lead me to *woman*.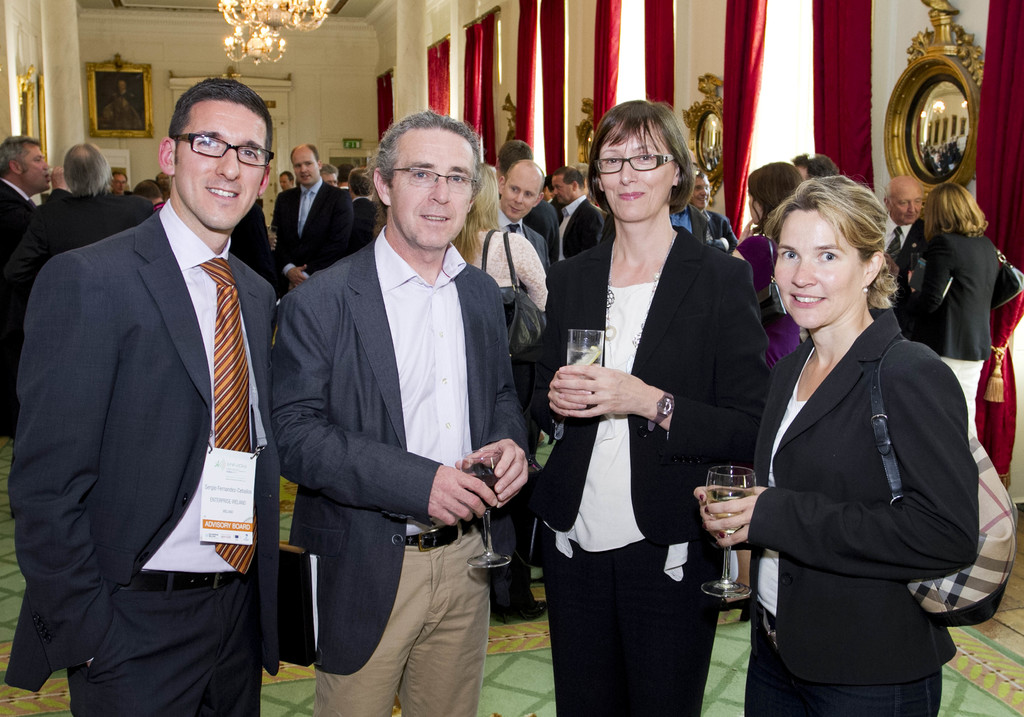
Lead to l=450, t=163, r=550, b=622.
